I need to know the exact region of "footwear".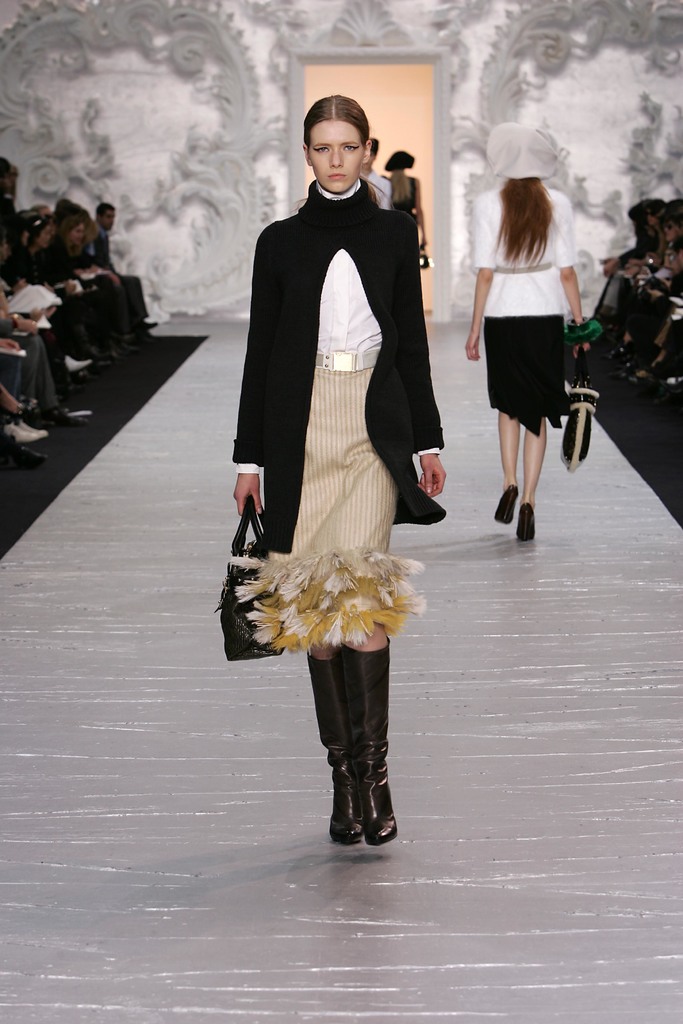
Region: {"x1": 491, "y1": 485, "x2": 518, "y2": 524}.
